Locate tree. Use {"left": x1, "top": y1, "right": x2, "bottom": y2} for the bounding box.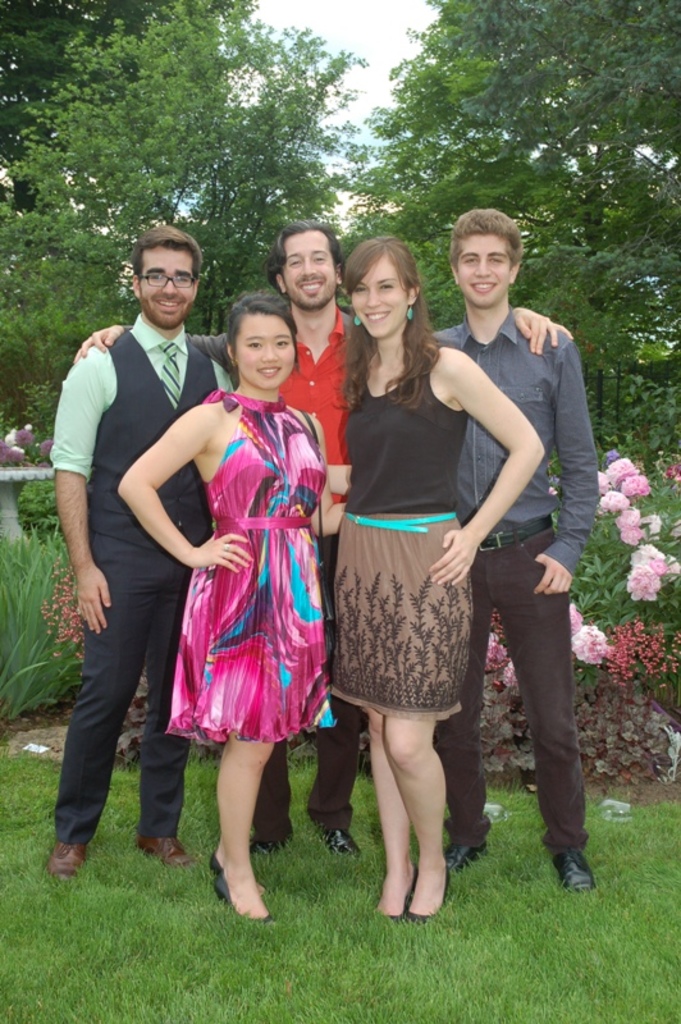
{"left": 437, "top": 0, "right": 680, "bottom": 454}.
